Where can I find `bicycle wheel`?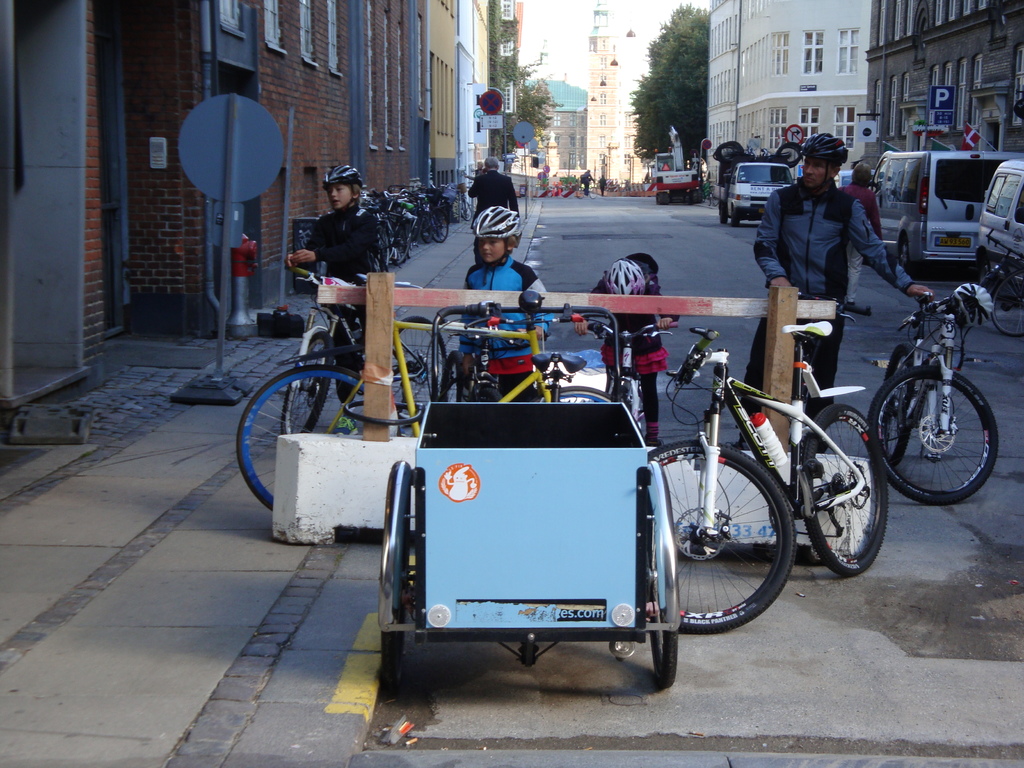
You can find it at detection(234, 360, 376, 523).
